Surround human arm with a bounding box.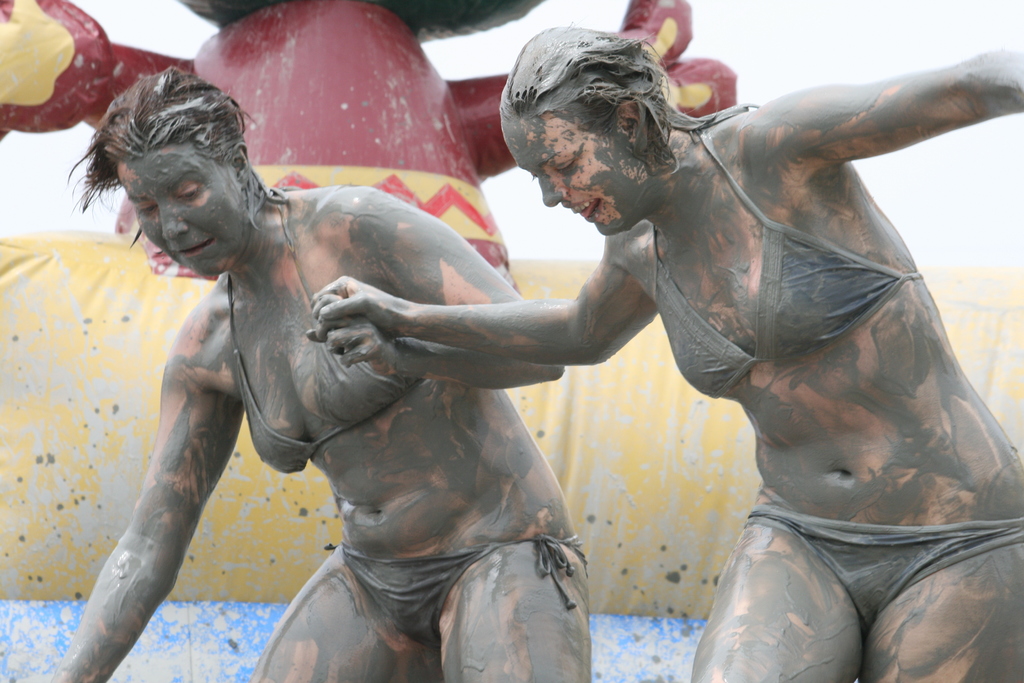
[x1=44, y1=320, x2=245, y2=682].
